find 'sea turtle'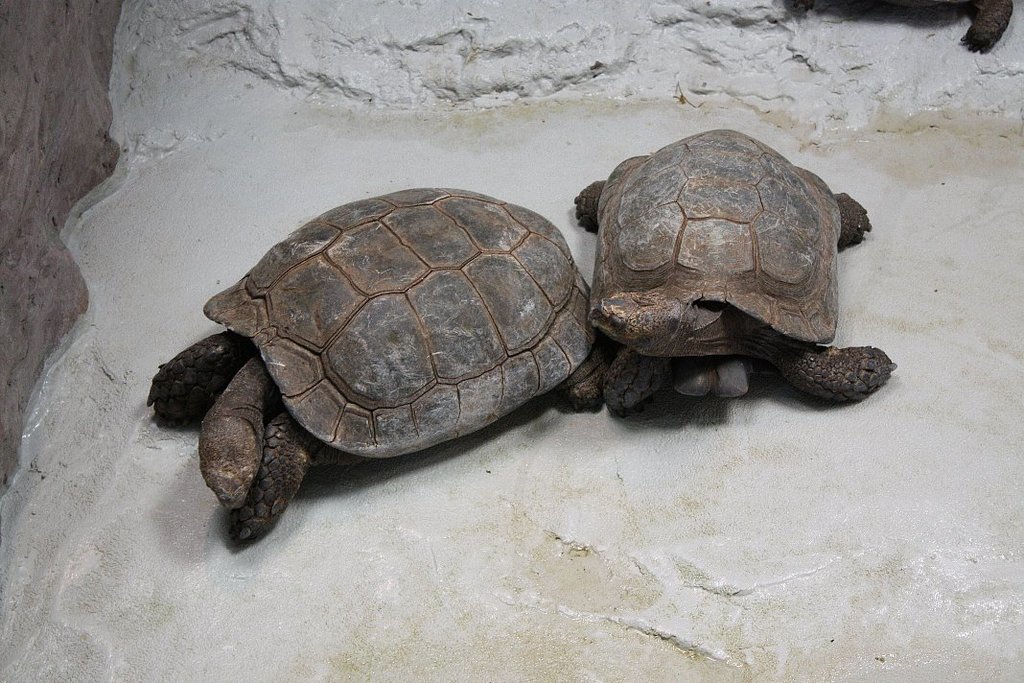
select_region(569, 125, 896, 422)
